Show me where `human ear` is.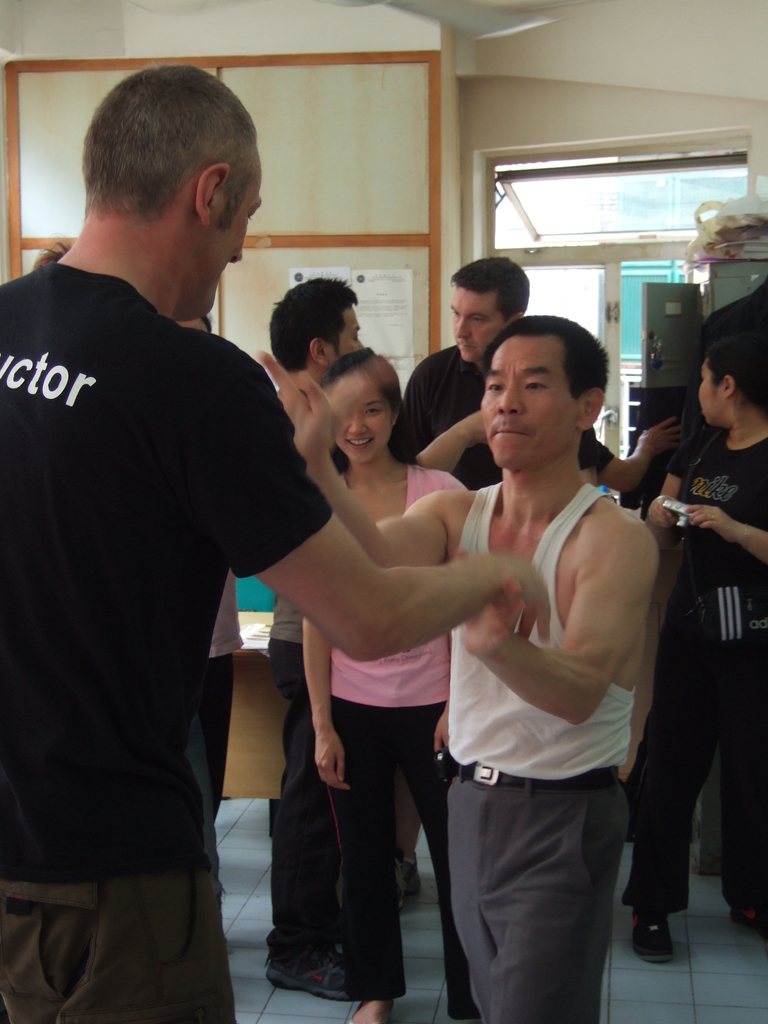
`human ear` is at 575 388 608 426.
